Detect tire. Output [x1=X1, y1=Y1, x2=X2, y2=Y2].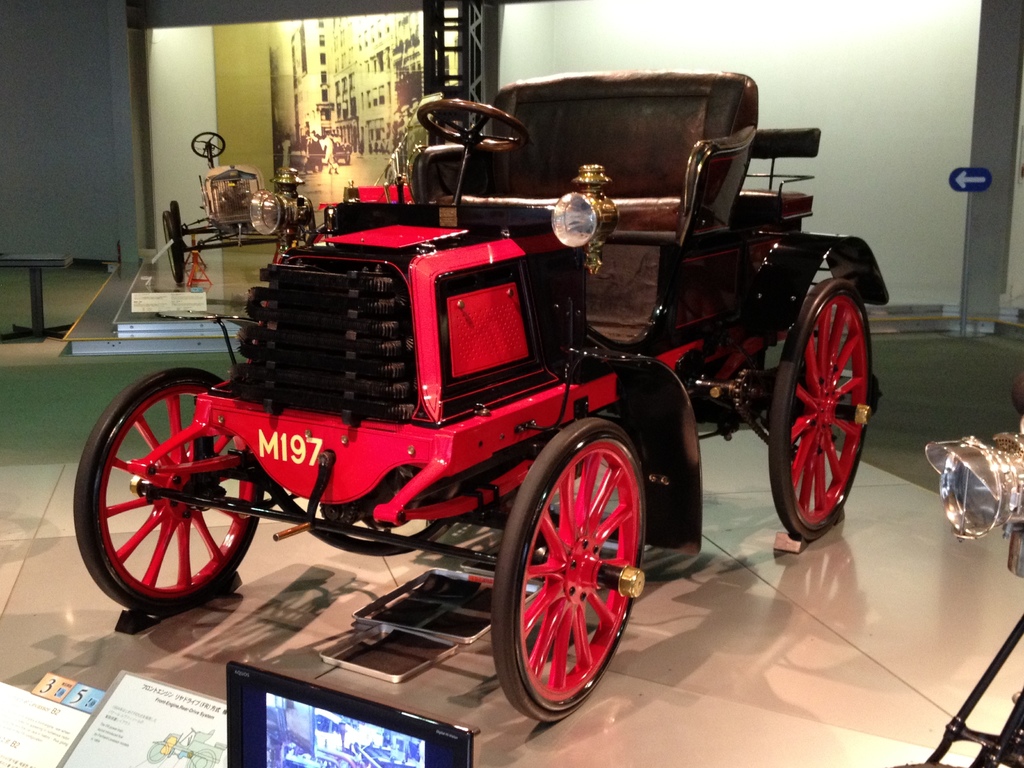
[x1=492, y1=425, x2=642, y2=736].
